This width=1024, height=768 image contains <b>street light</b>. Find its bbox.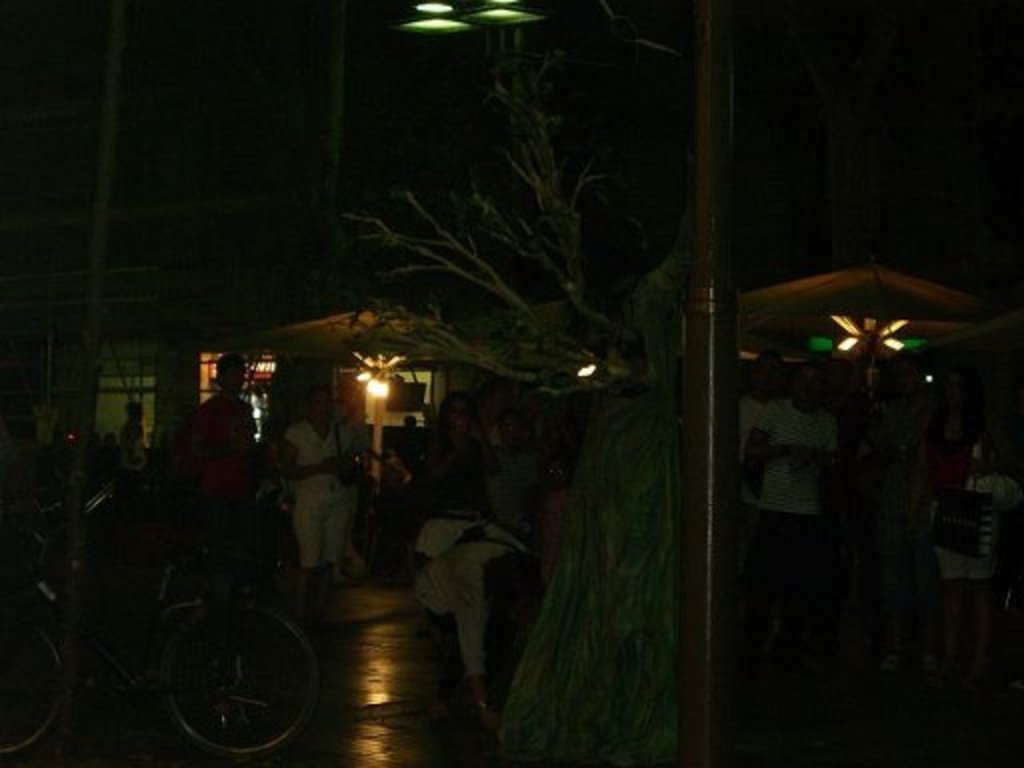
region(574, 362, 604, 376).
